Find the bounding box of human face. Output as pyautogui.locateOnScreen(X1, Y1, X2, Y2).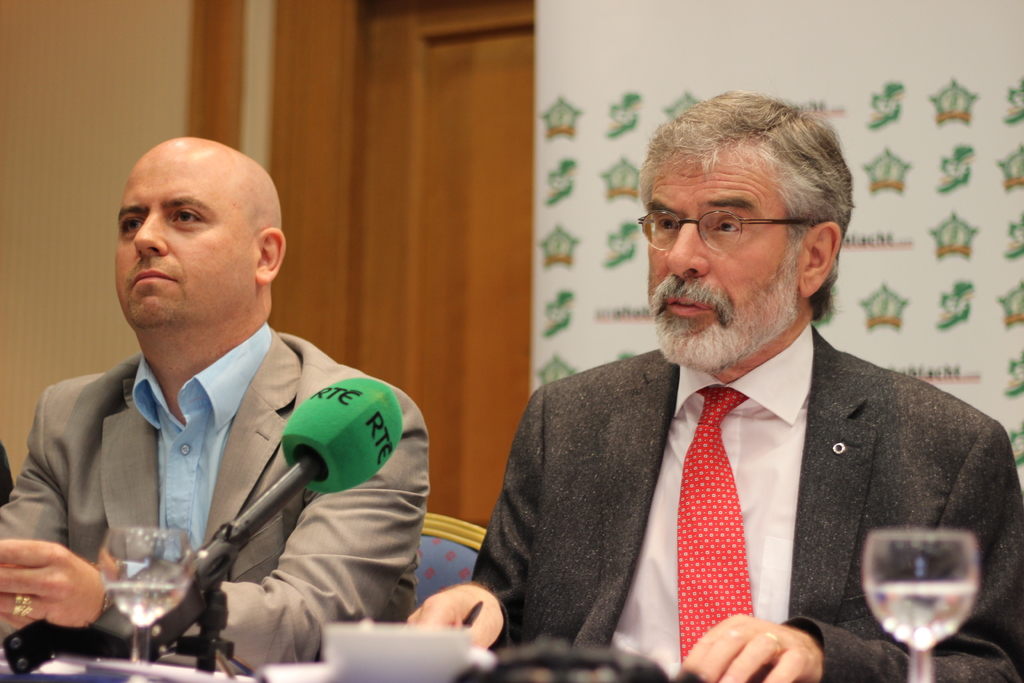
pyautogui.locateOnScreen(644, 145, 797, 366).
